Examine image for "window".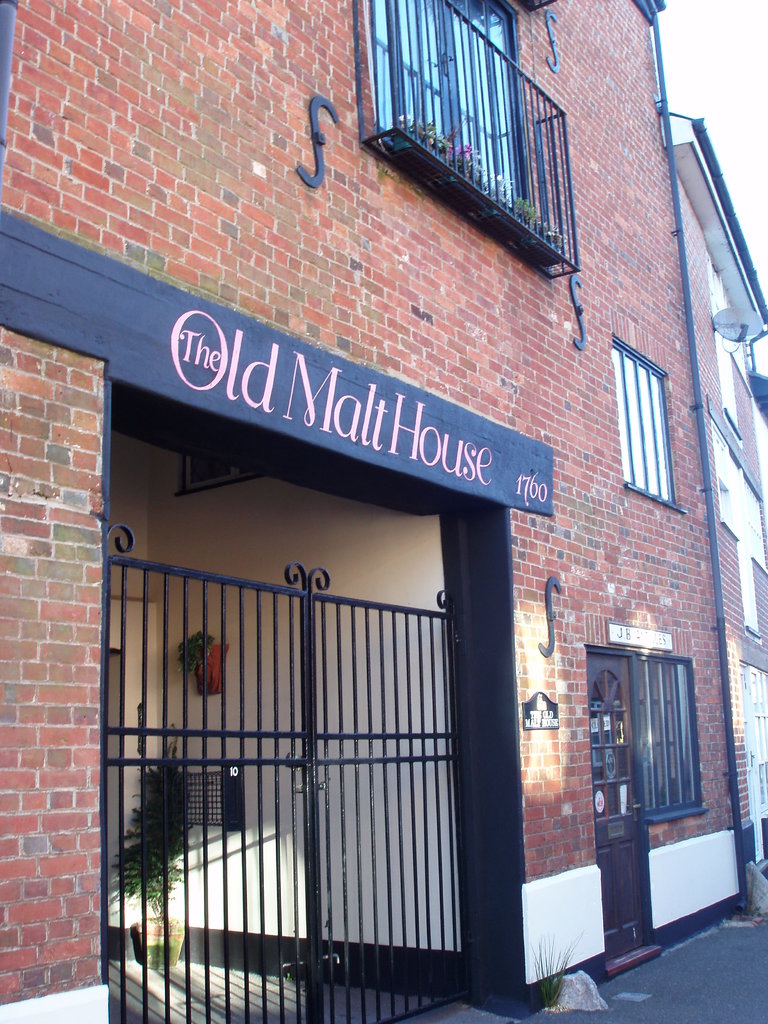
Examination result: (744, 561, 767, 640).
